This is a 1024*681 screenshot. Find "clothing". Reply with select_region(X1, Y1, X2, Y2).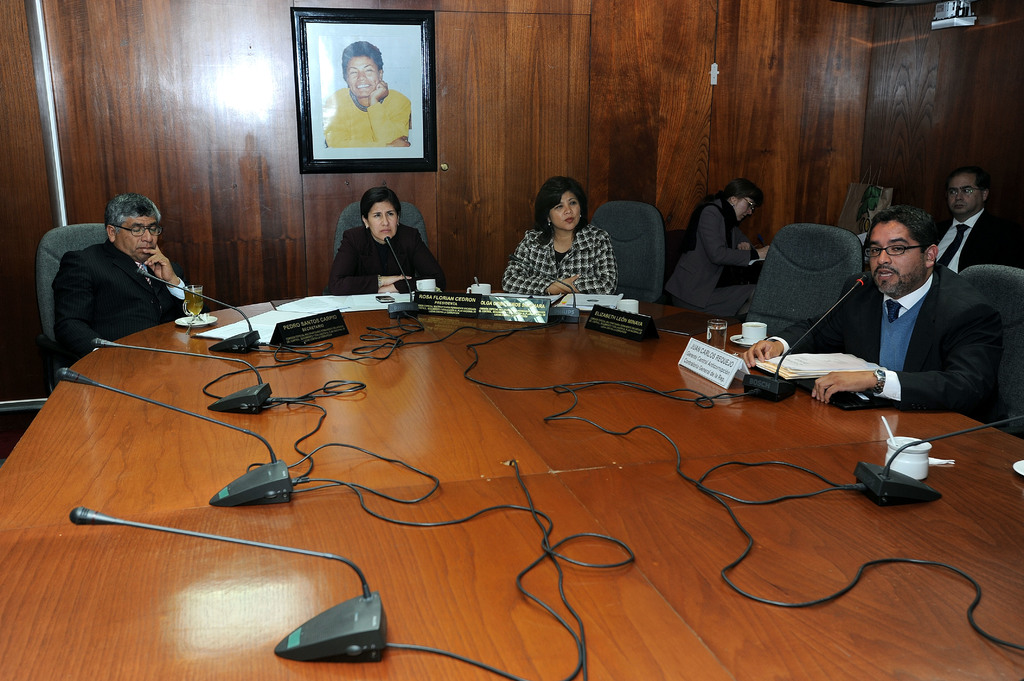
select_region(505, 217, 624, 303).
